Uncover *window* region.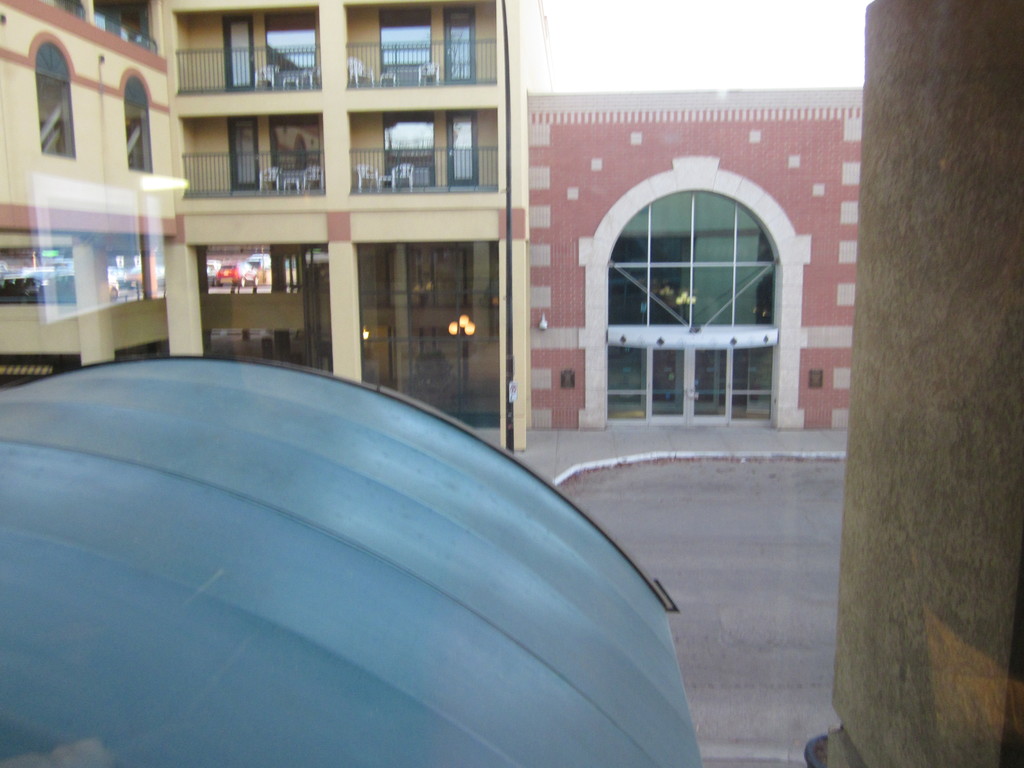
Uncovered: [31,34,76,158].
